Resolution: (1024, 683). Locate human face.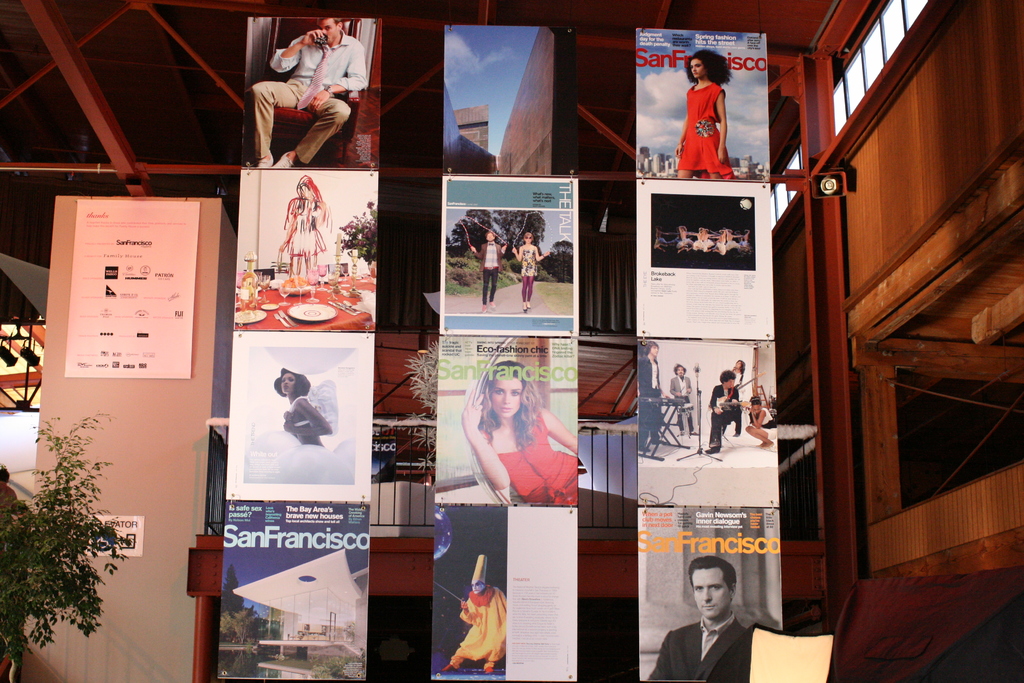
bbox(689, 570, 731, 621).
